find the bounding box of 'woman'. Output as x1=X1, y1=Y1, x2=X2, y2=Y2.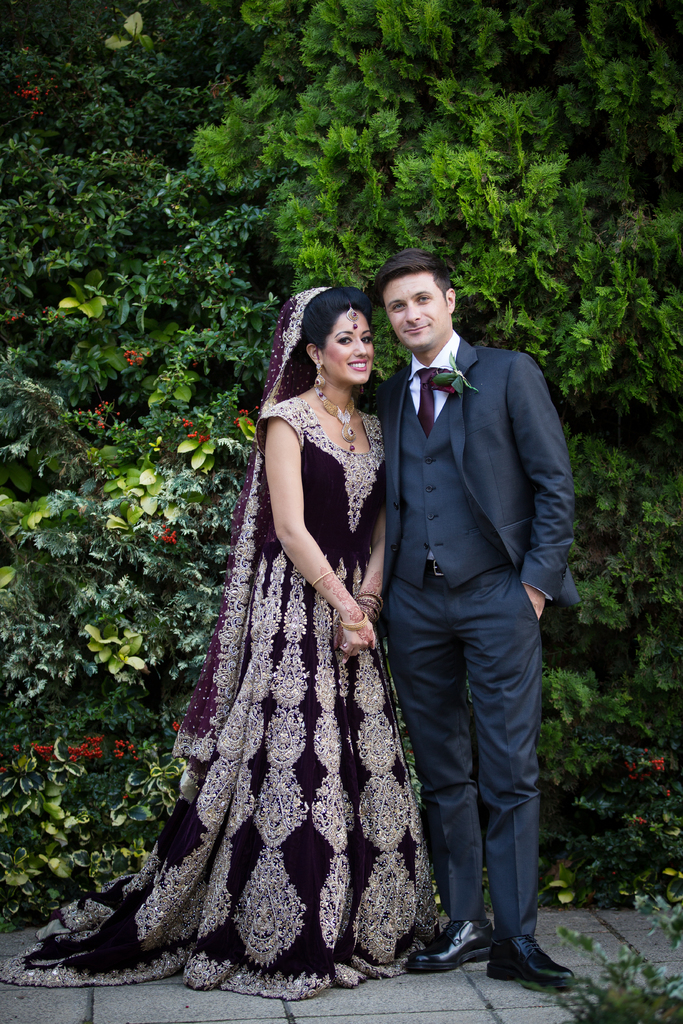
x1=135, y1=272, x2=430, y2=989.
